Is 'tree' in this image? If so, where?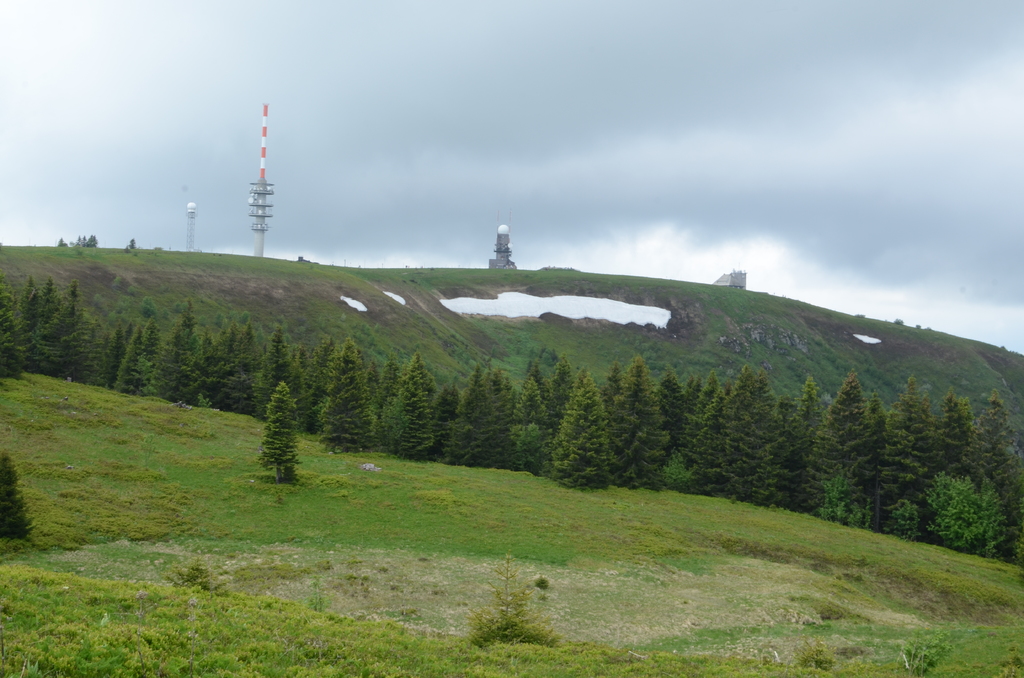
Yes, at rect(504, 371, 557, 467).
